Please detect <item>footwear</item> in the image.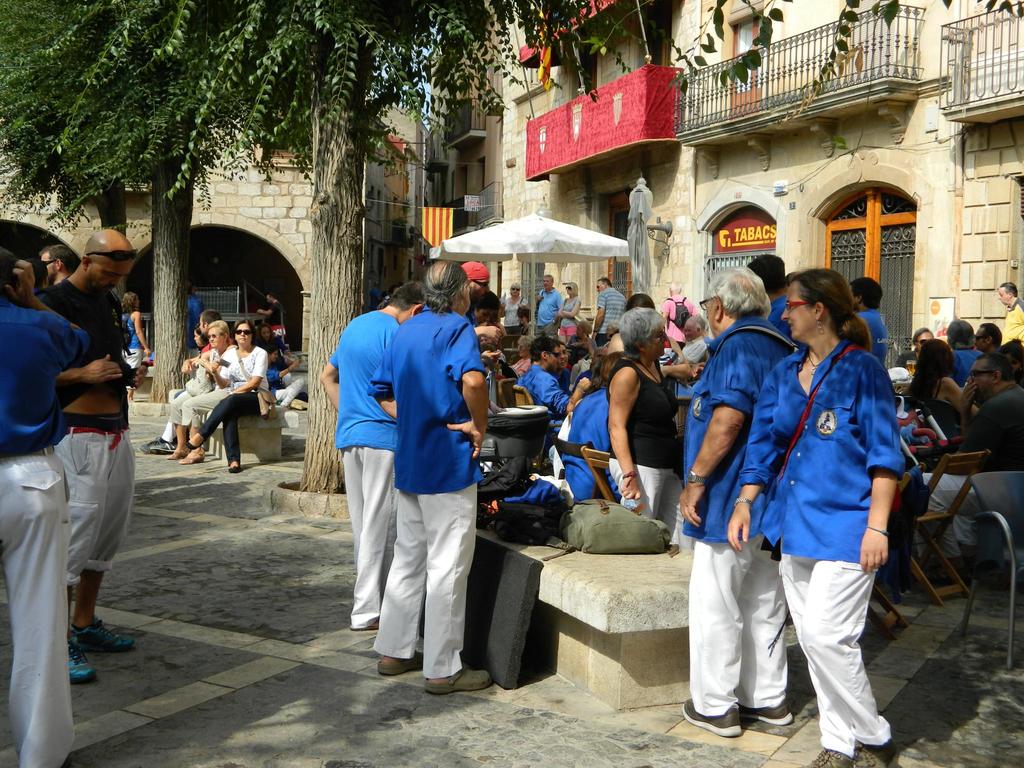
locate(182, 440, 204, 450).
